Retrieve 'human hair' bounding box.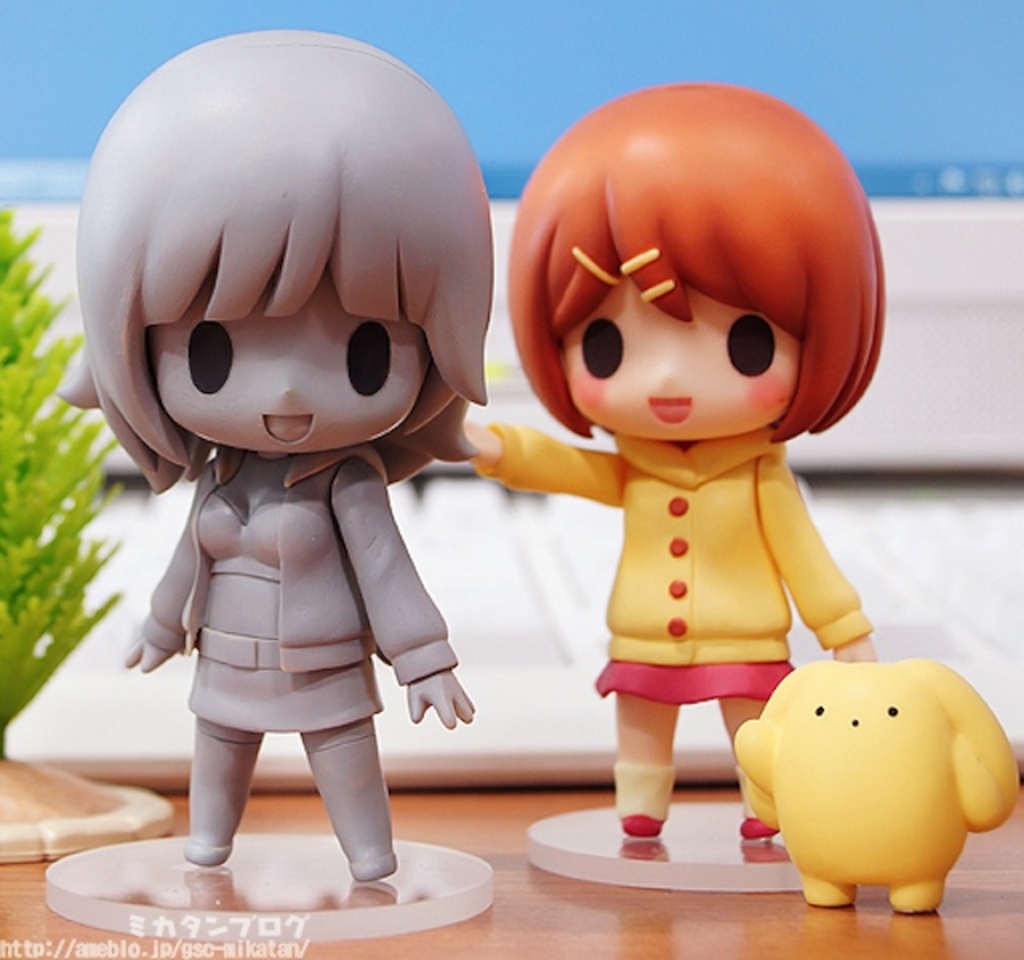
Bounding box: detection(58, 27, 486, 501).
